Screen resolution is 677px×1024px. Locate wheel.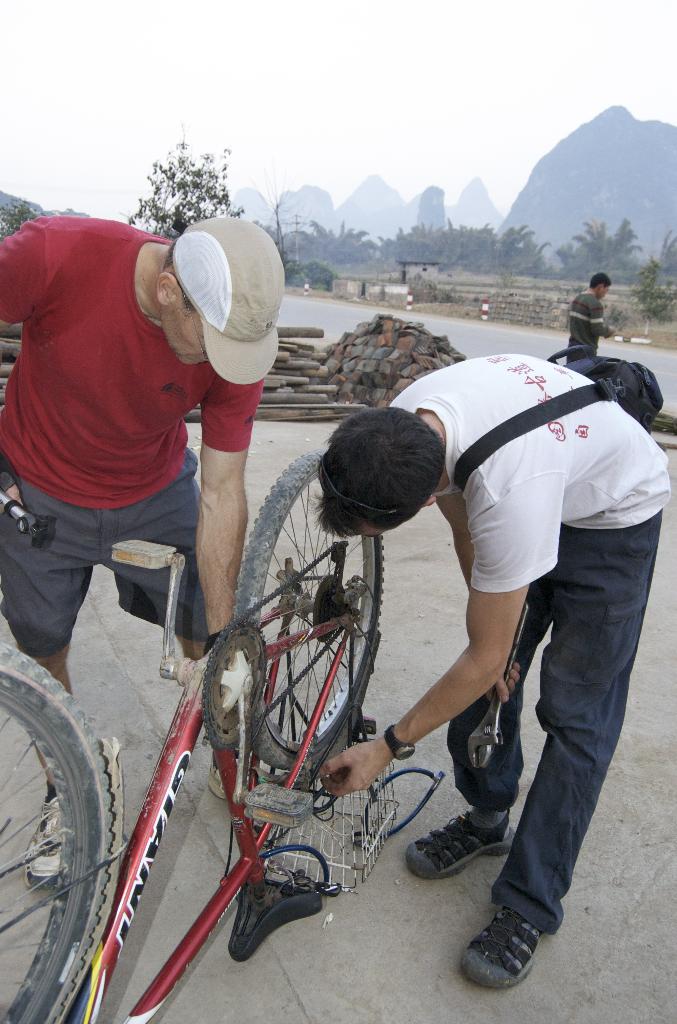
227 449 394 758.
